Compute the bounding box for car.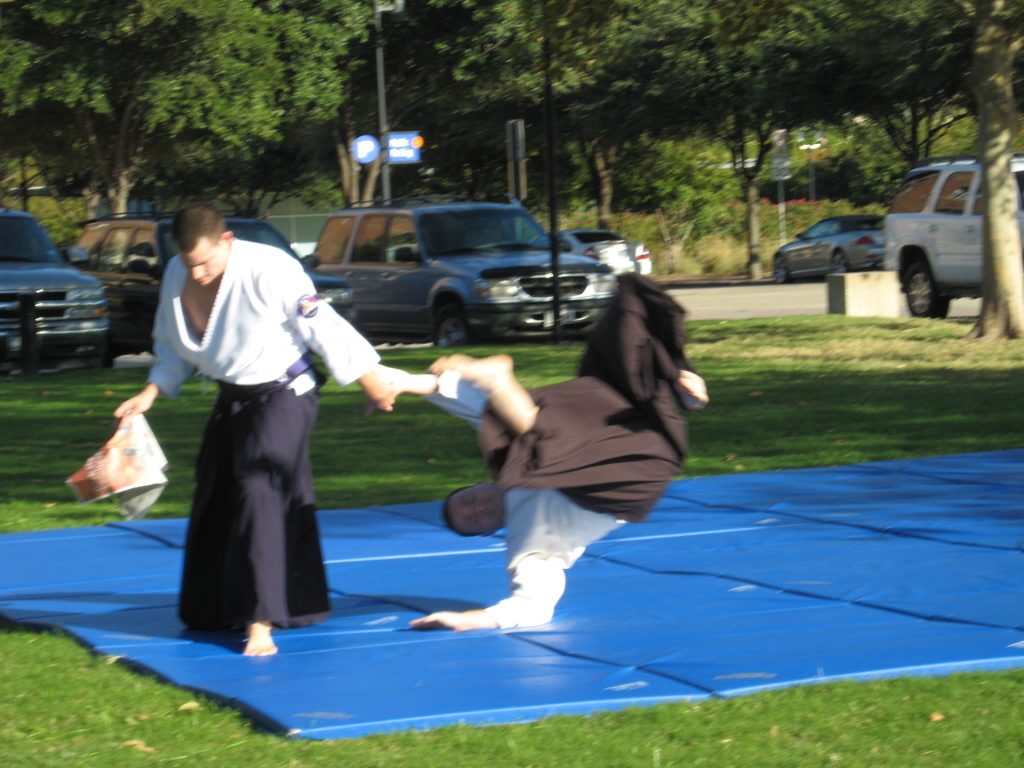
rect(556, 230, 652, 273).
